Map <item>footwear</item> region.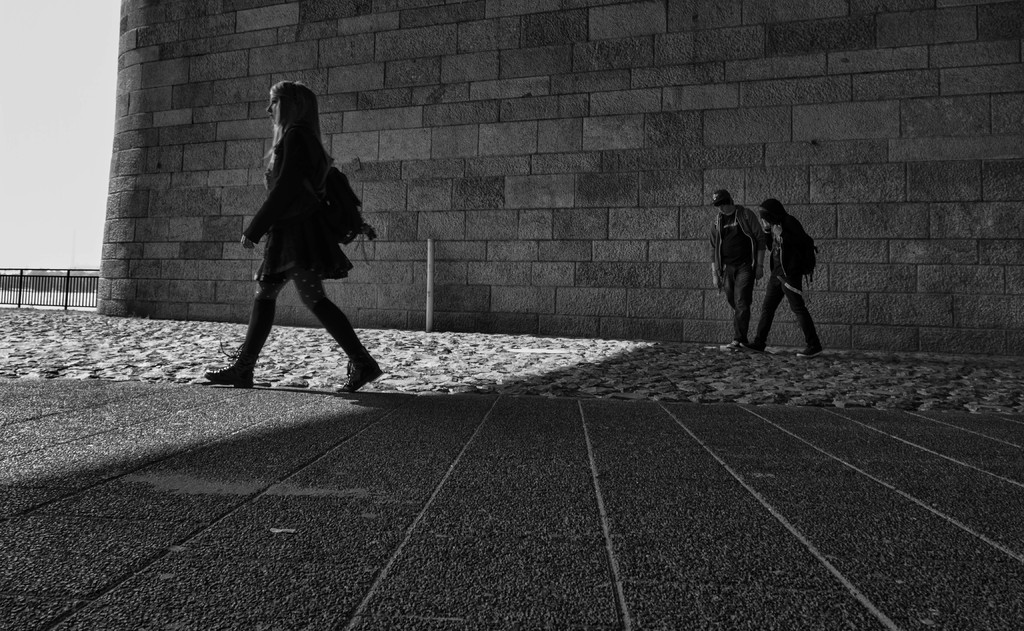
Mapped to (718, 344, 743, 352).
